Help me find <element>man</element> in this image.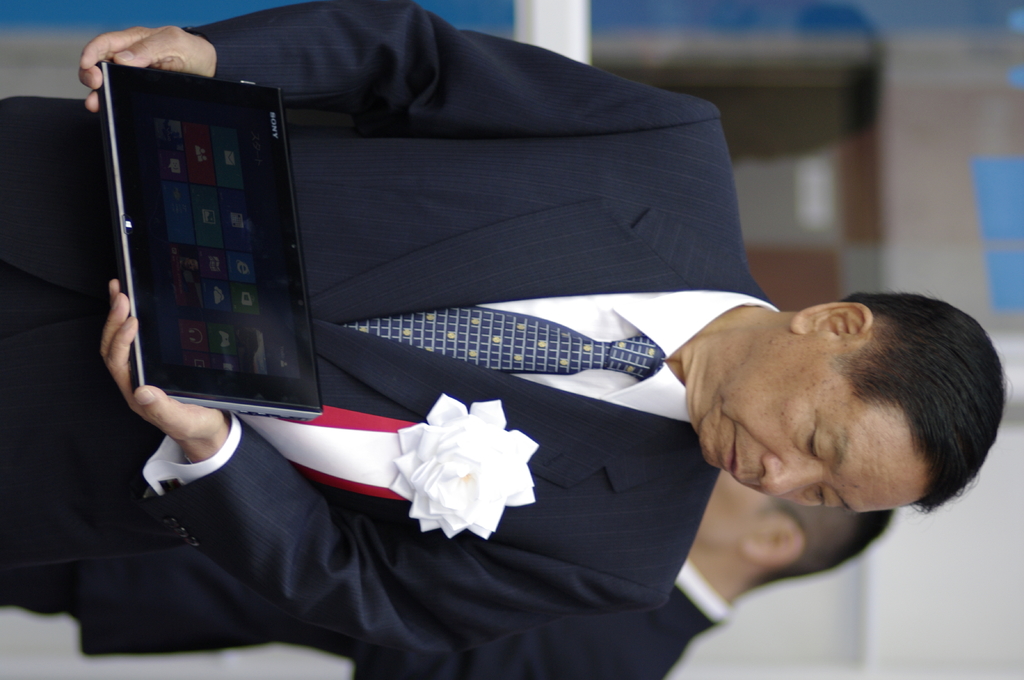
Found it: detection(0, 473, 895, 679).
